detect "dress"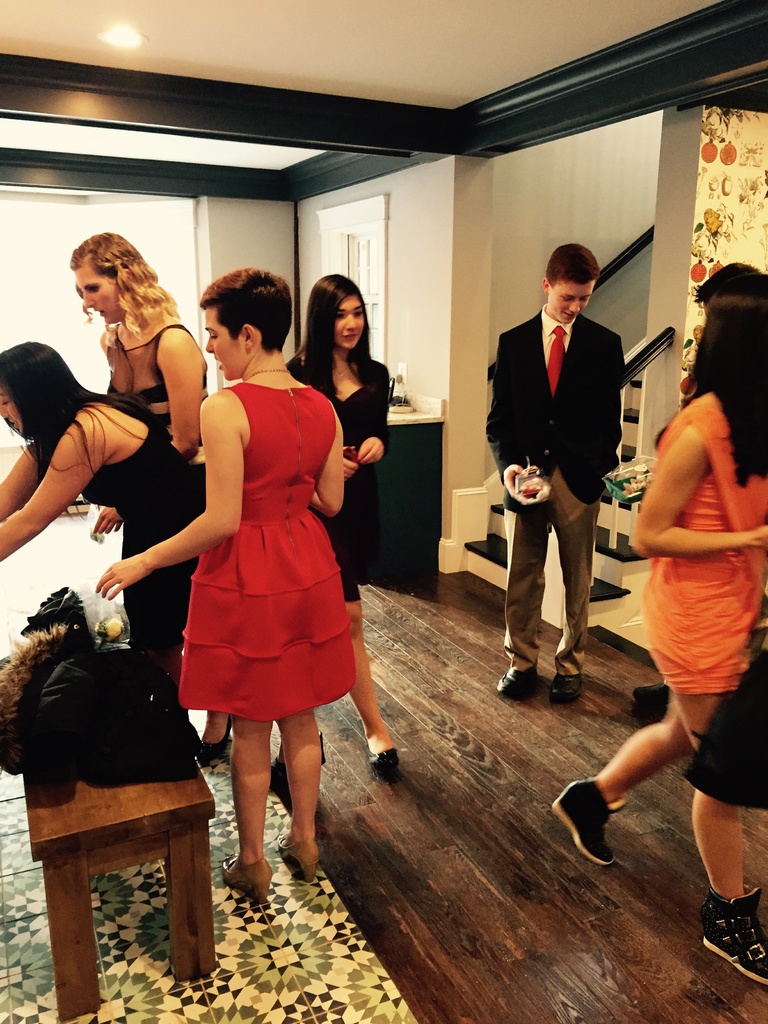
bbox(70, 415, 215, 650)
